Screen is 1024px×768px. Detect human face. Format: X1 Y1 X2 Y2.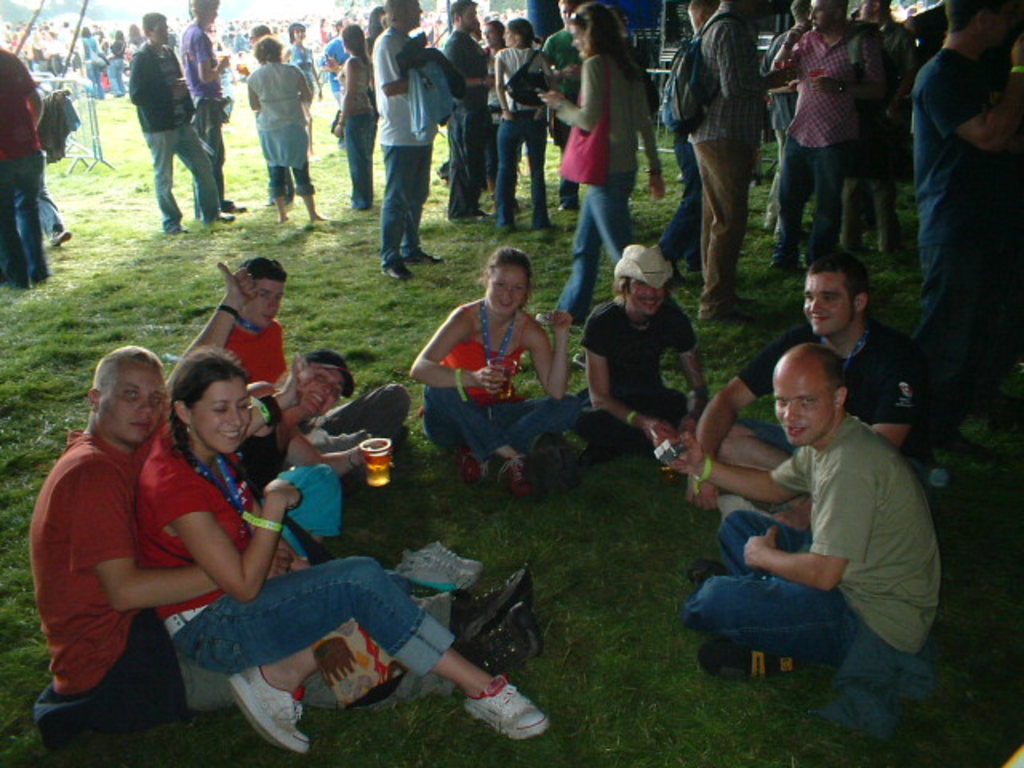
994 6 1016 46.
